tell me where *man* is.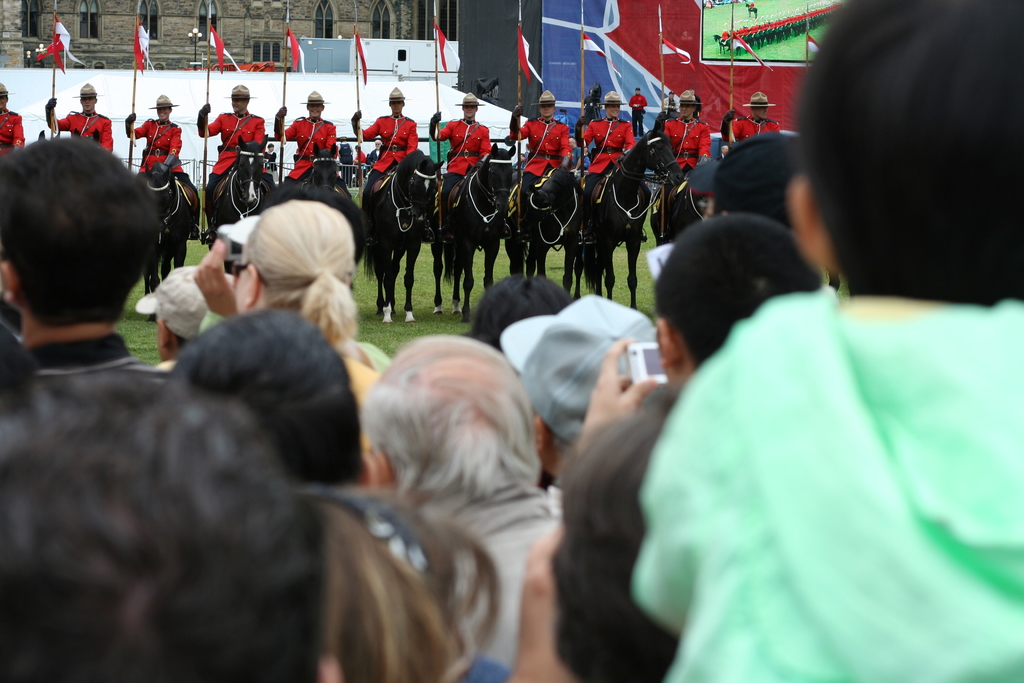
*man* is at locate(195, 83, 270, 248).
